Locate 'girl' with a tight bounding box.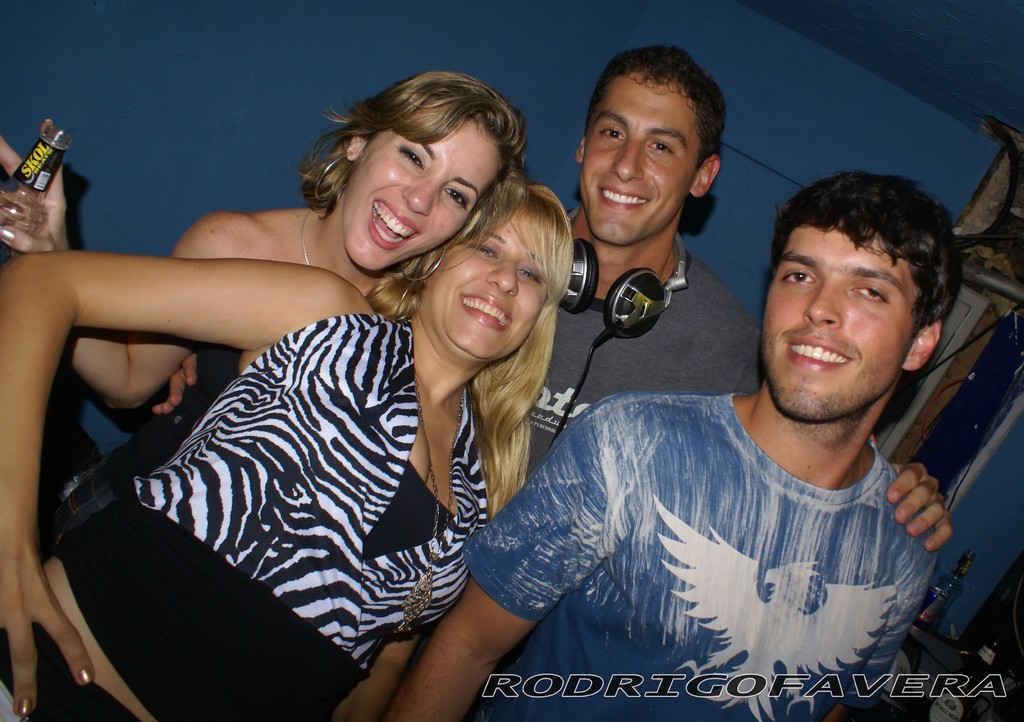
1:65:528:553.
